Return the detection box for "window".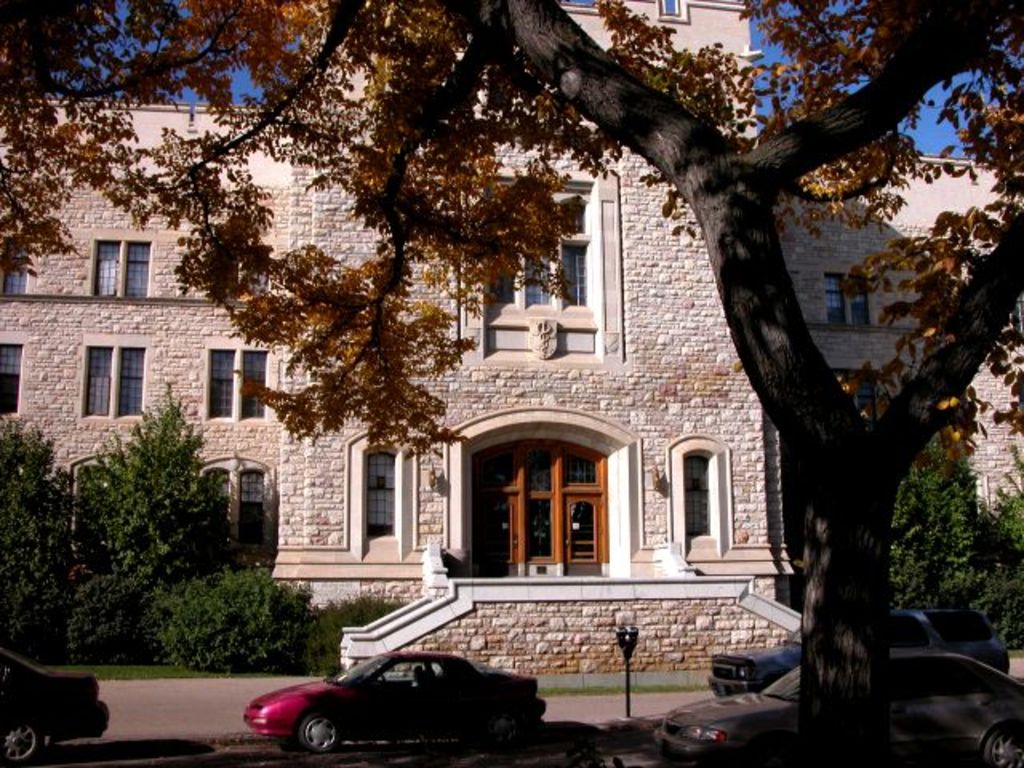
(490, 184, 611, 362).
